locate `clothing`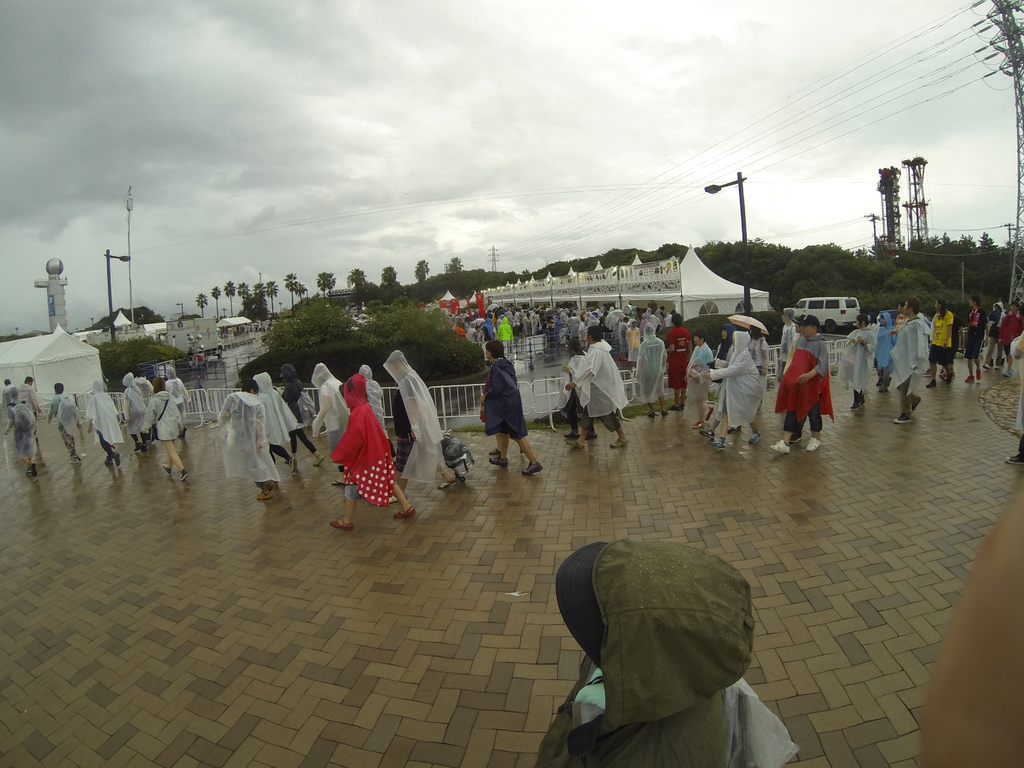
[1011,340,1023,439]
